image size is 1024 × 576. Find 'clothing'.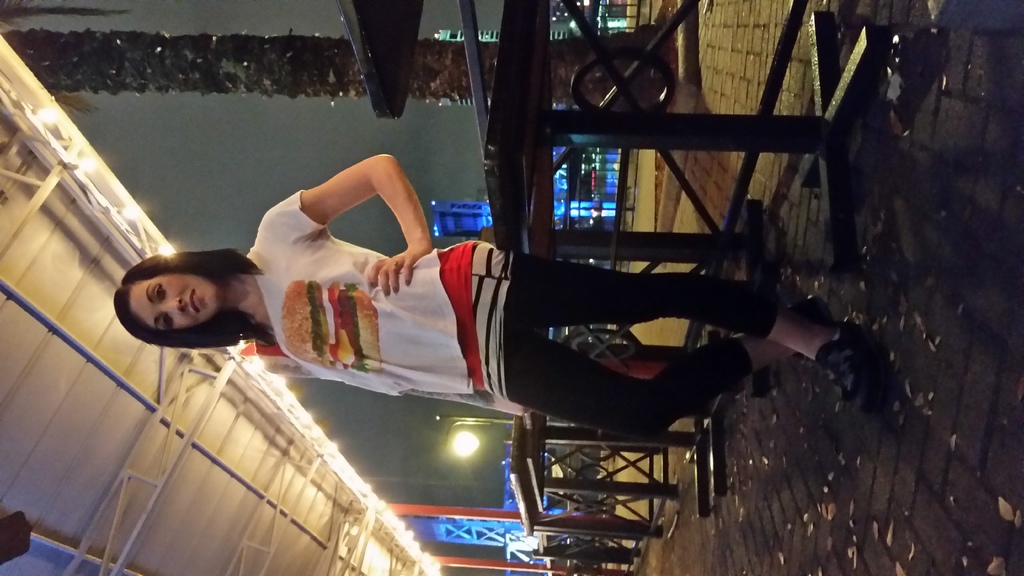
<region>259, 186, 748, 446</region>.
